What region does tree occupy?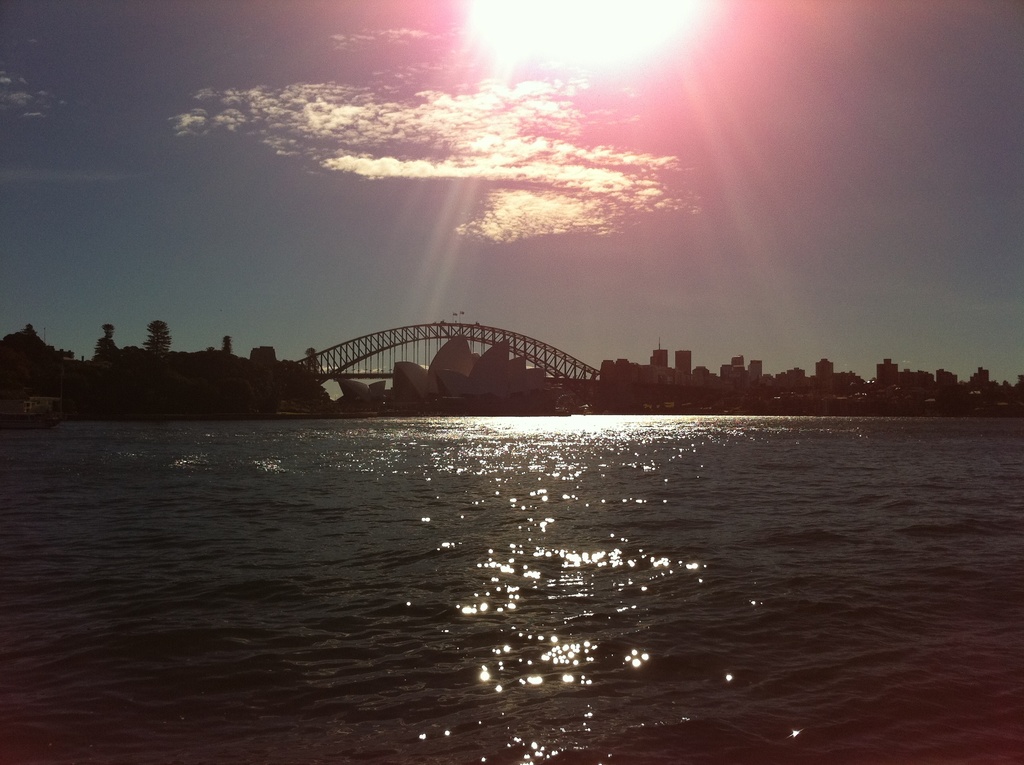
BBox(223, 334, 233, 371).
